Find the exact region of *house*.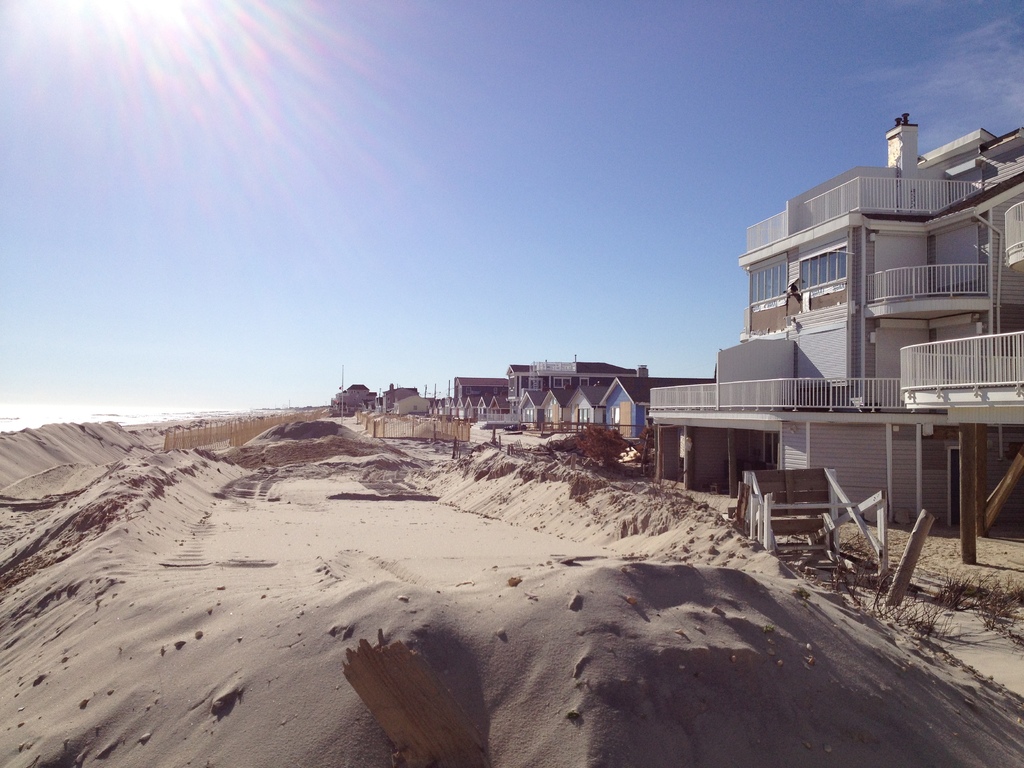
Exact region: select_region(451, 376, 509, 418).
